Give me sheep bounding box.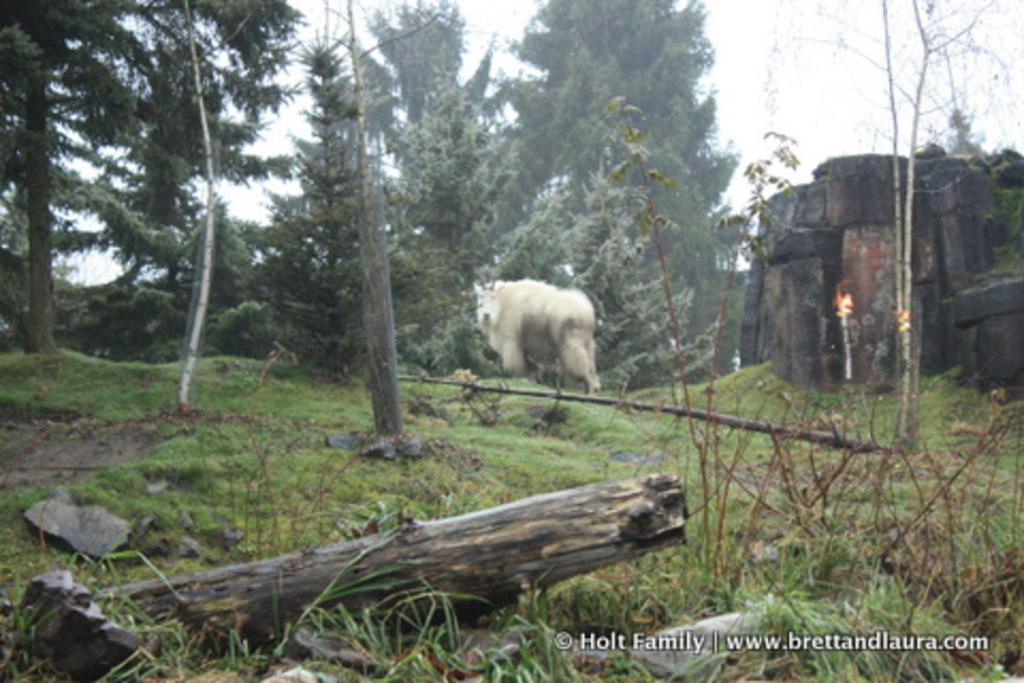
crop(474, 280, 597, 395).
